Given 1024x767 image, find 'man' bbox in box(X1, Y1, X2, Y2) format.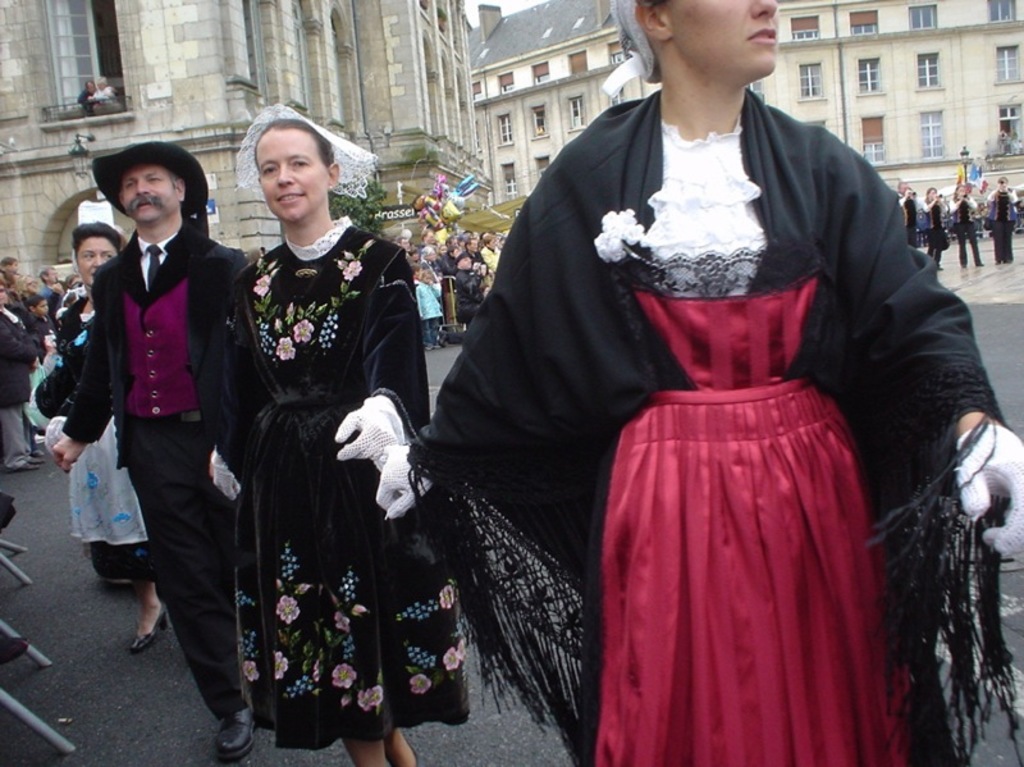
box(49, 143, 247, 759).
